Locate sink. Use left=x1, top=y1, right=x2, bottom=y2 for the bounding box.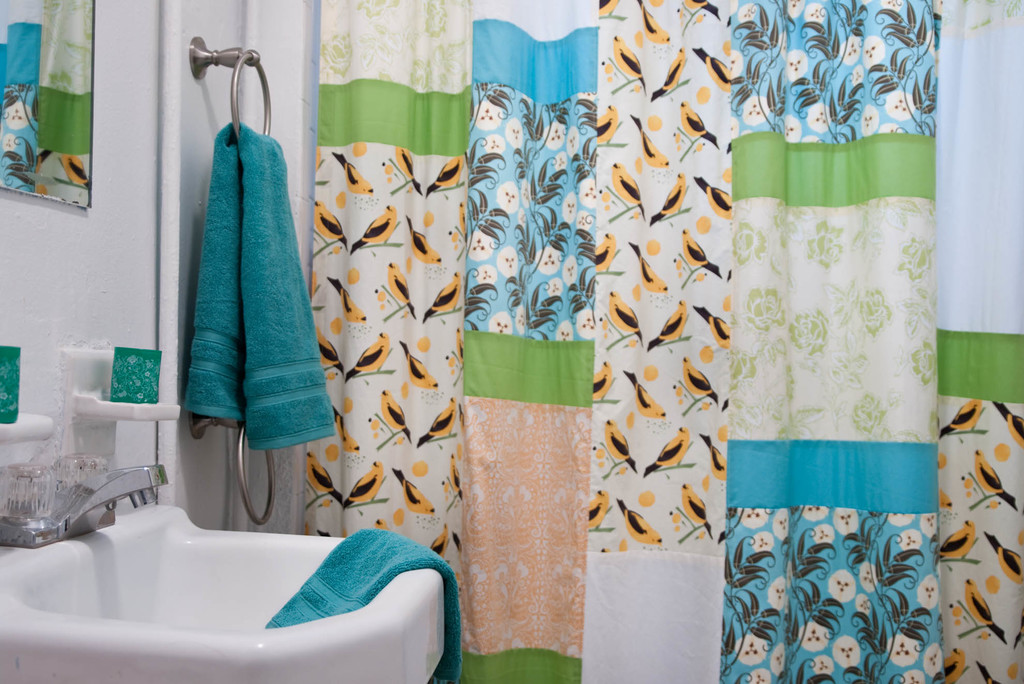
left=0, top=441, right=454, bottom=682.
